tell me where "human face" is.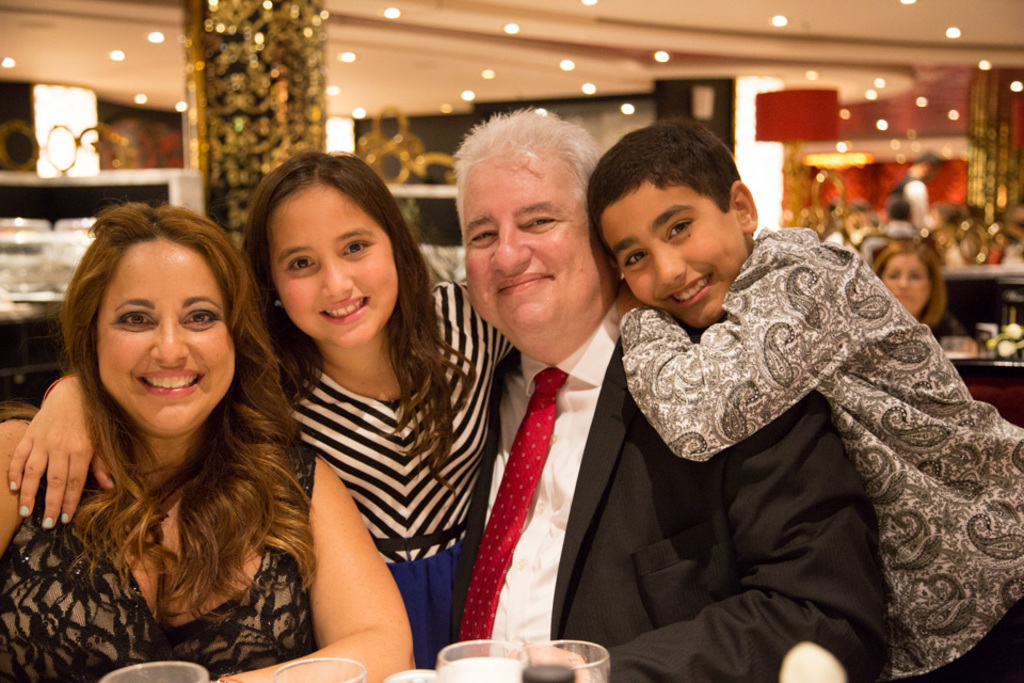
"human face" is at locate(603, 178, 754, 333).
